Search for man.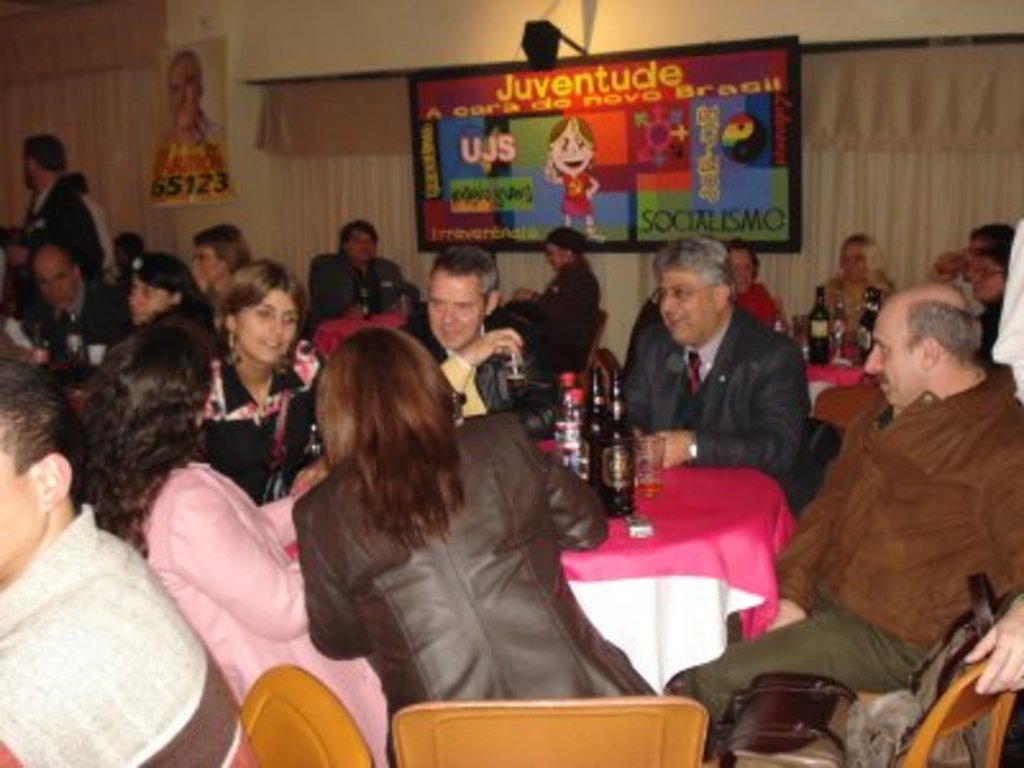
Found at 0, 369, 266, 765.
